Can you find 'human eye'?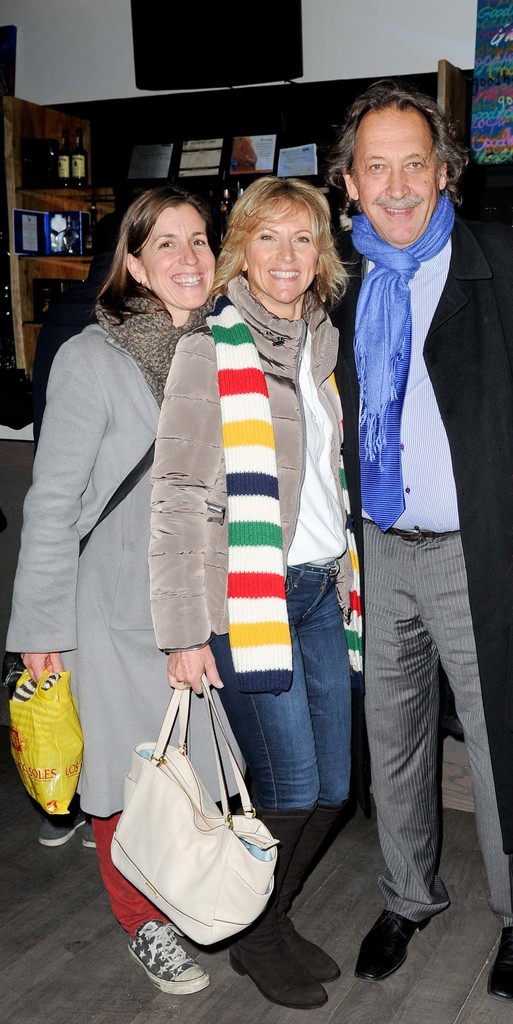
Yes, bounding box: [366, 158, 386, 172].
